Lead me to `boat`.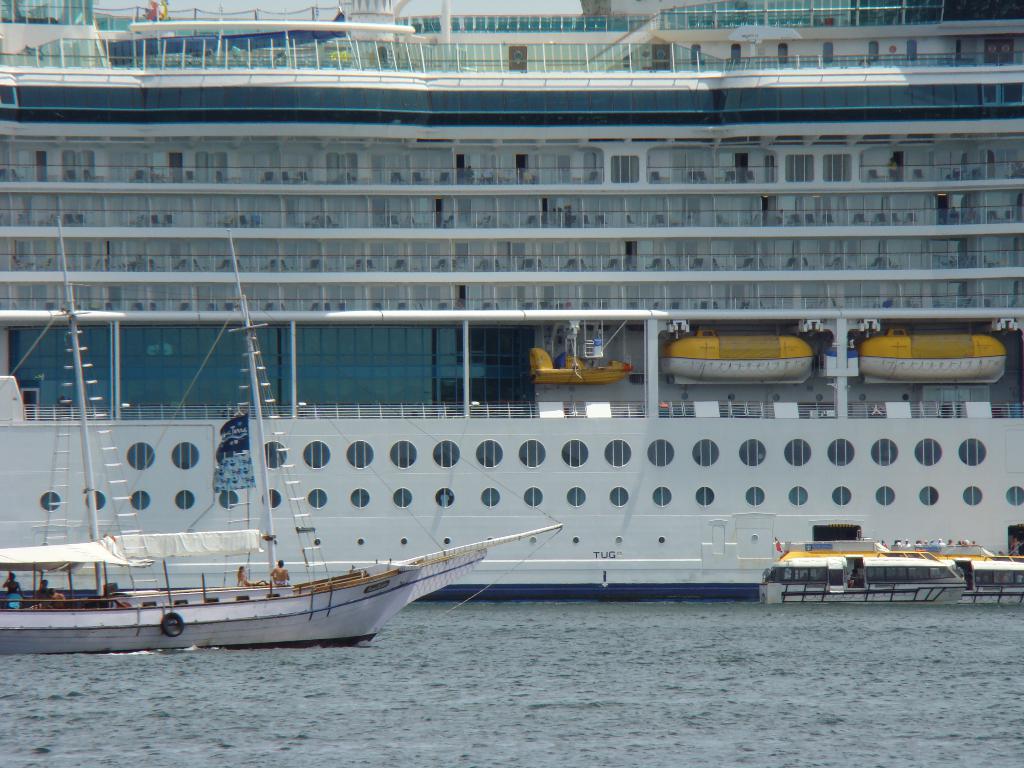
Lead to (left=749, top=529, right=991, bottom=603).
